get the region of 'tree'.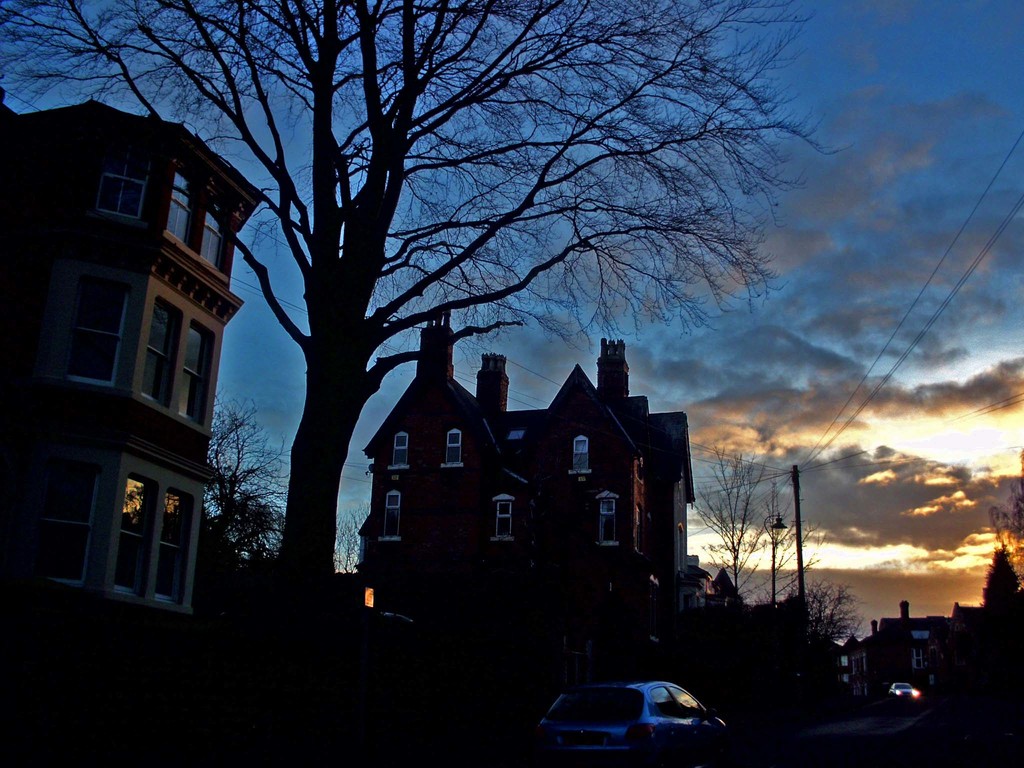
l=975, t=547, r=1023, b=708.
